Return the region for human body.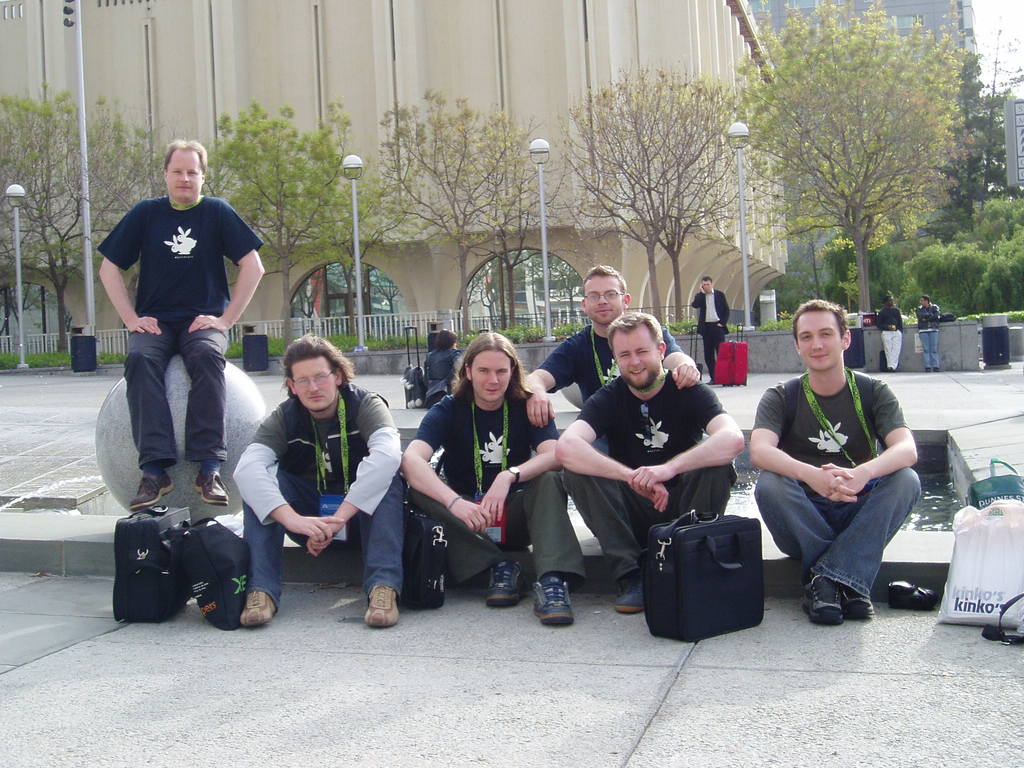
(left=556, top=312, right=746, bottom=614).
